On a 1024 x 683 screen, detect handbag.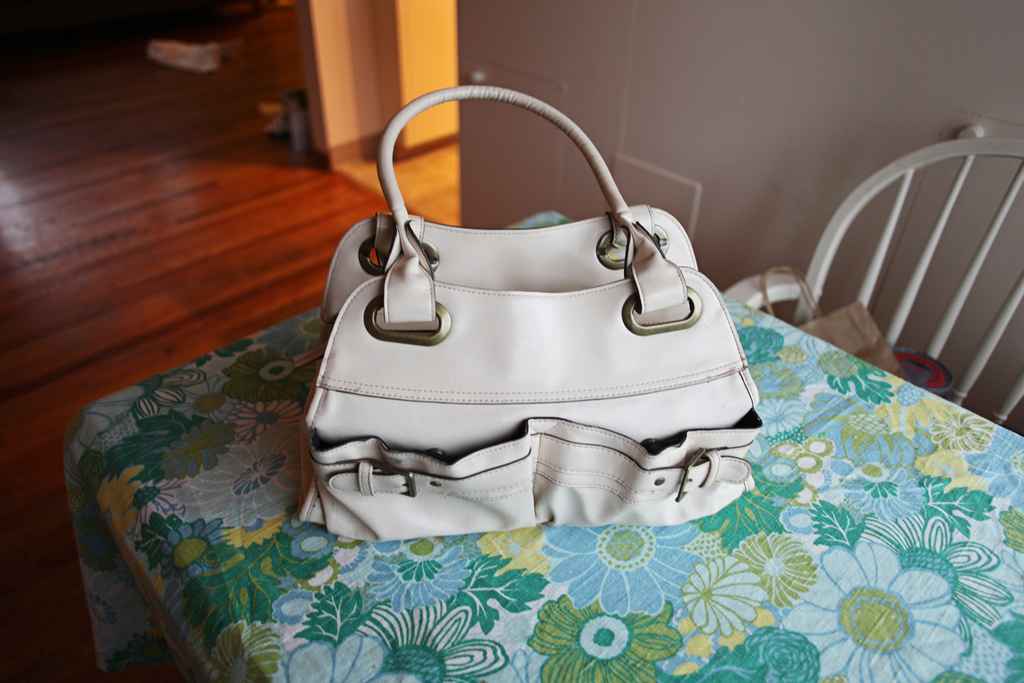
[left=304, top=84, right=763, bottom=544].
